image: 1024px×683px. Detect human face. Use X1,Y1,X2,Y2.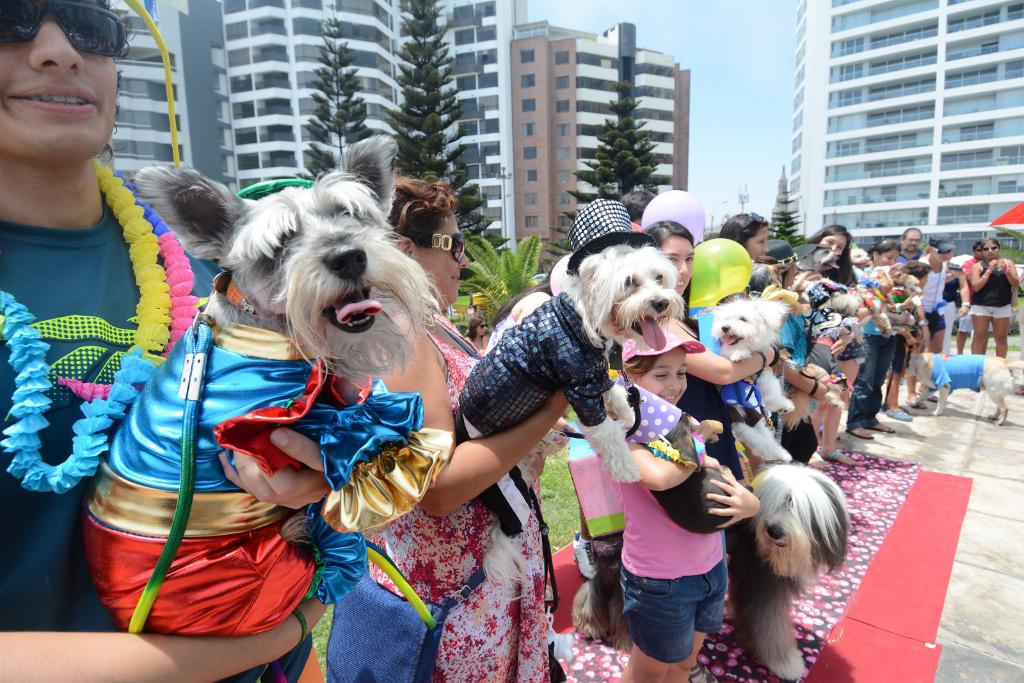
879,248,900,265.
